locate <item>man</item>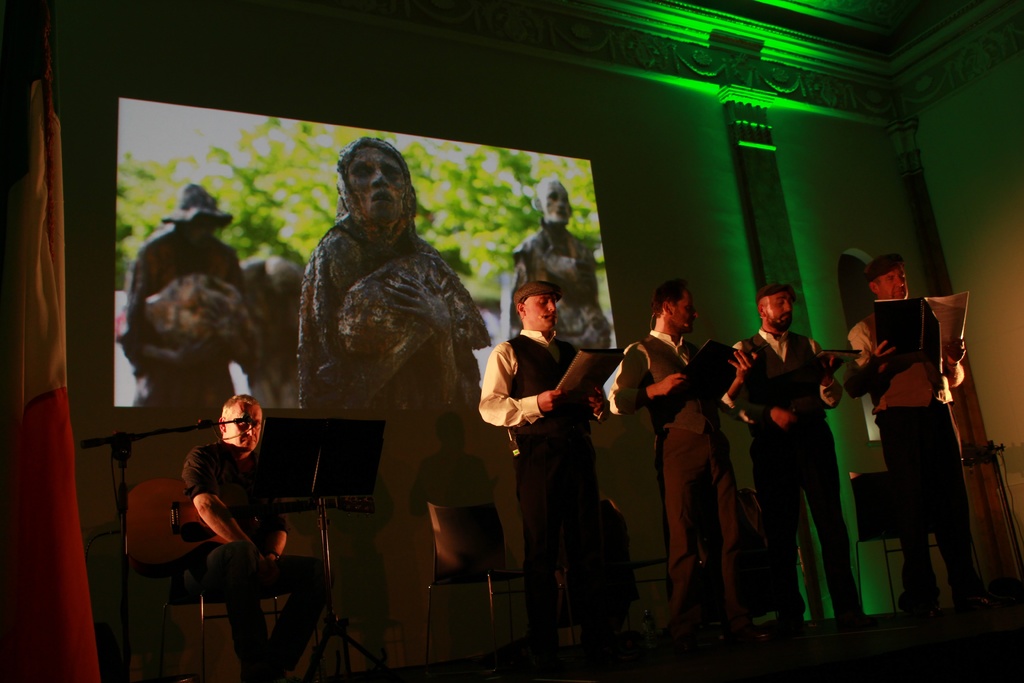
286, 465, 401, 673
